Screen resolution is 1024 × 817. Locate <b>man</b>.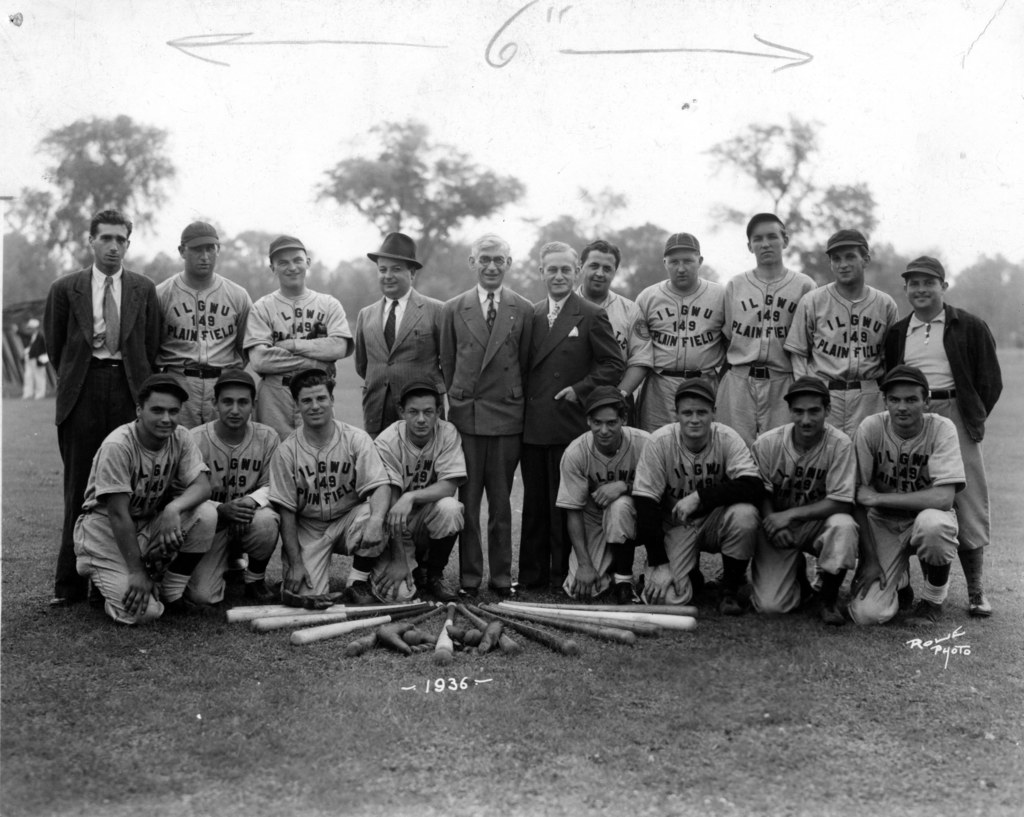
rect(371, 378, 467, 601).
